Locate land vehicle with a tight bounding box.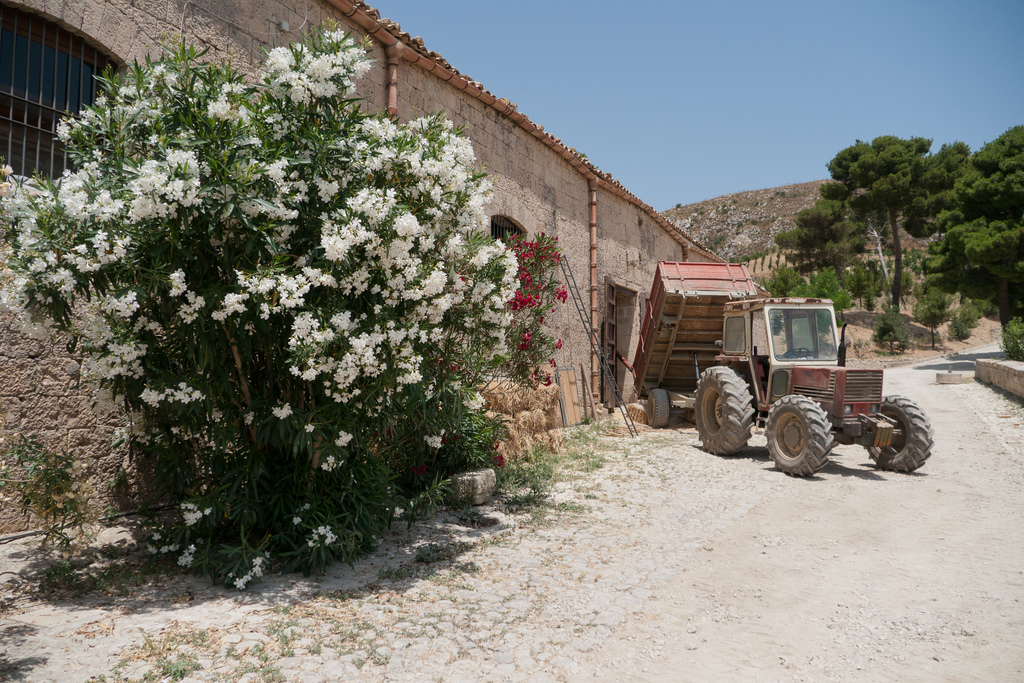
select_region(651, 261, 930, 499).
